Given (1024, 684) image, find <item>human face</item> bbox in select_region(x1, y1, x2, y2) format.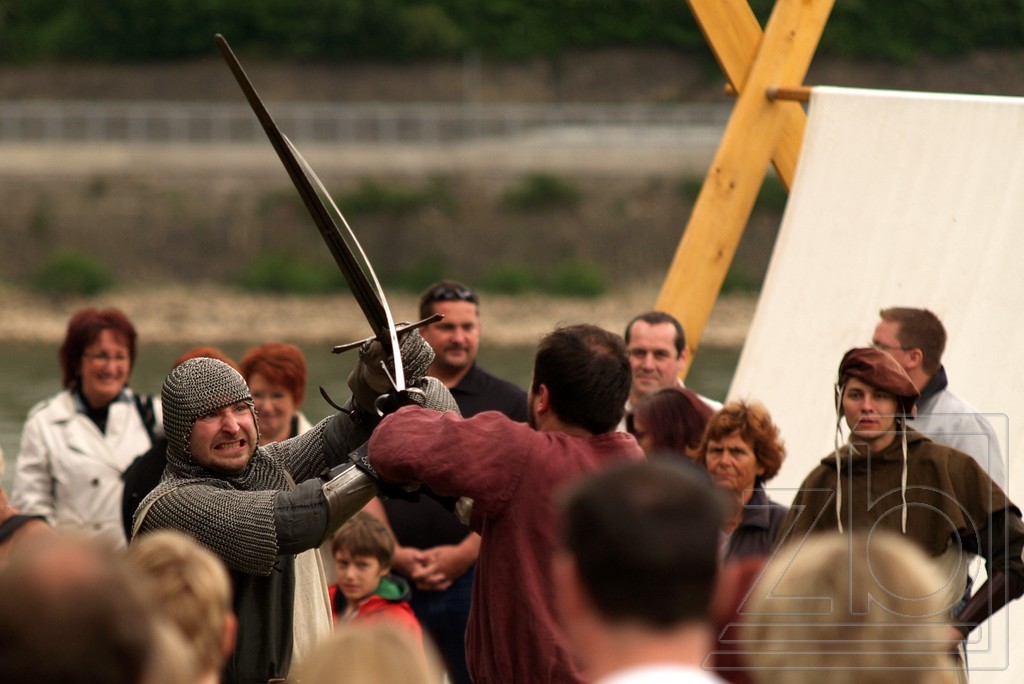
select_region(334, 553, 384, 593).
